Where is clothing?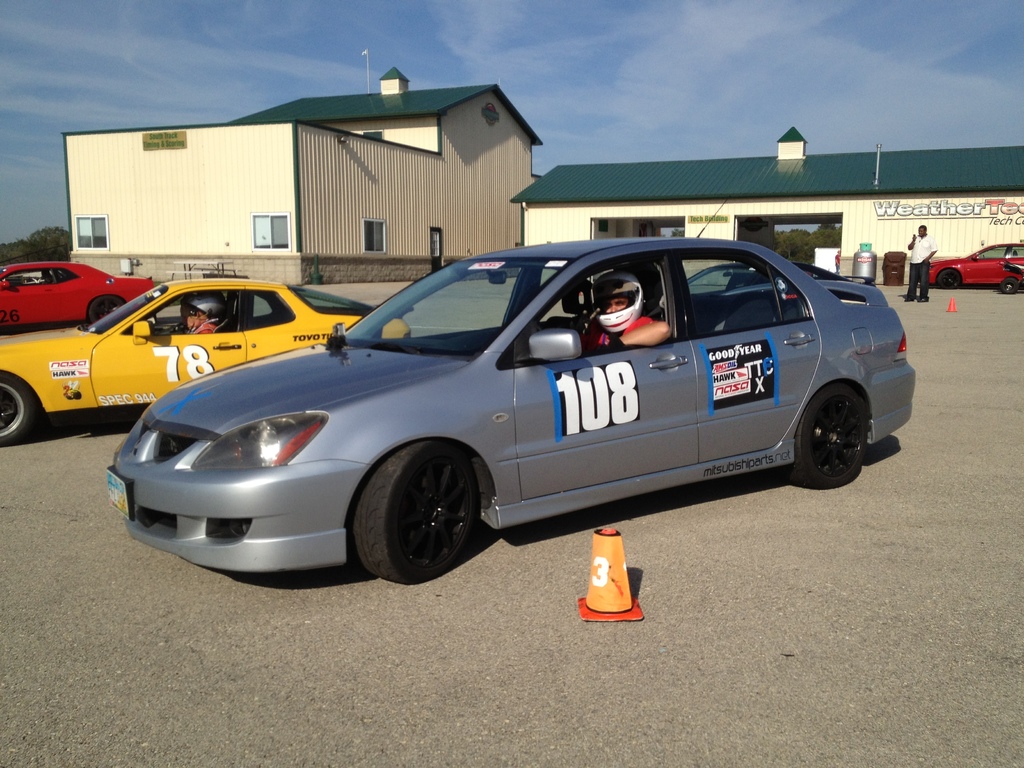
BBox(182, 311, 216, 337).
